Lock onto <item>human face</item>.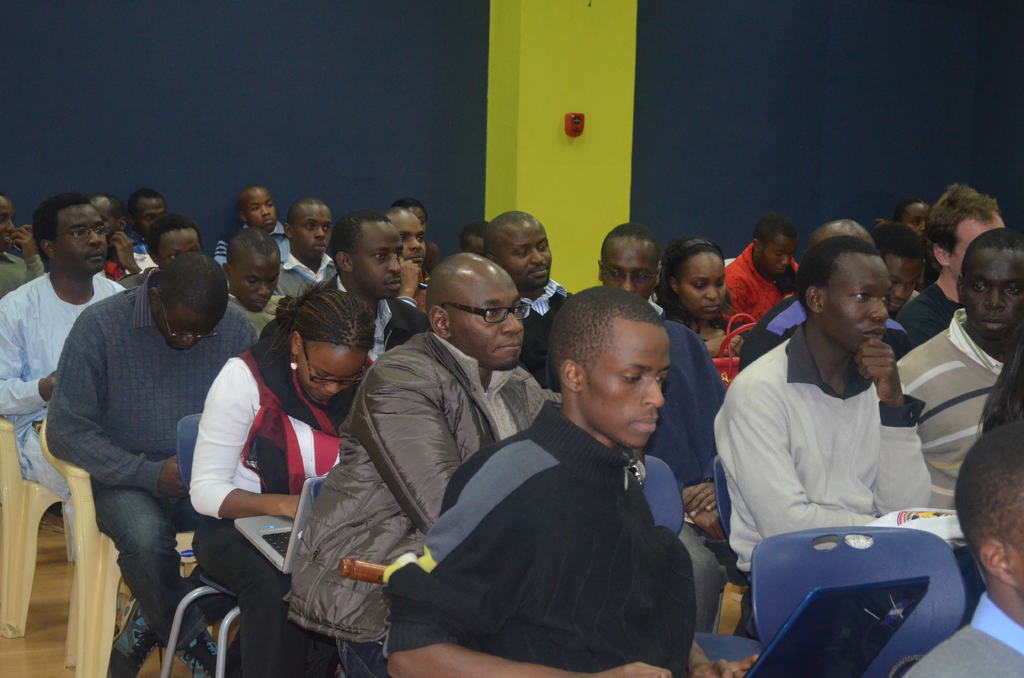
Locked: (600, 242, 658, 298).
